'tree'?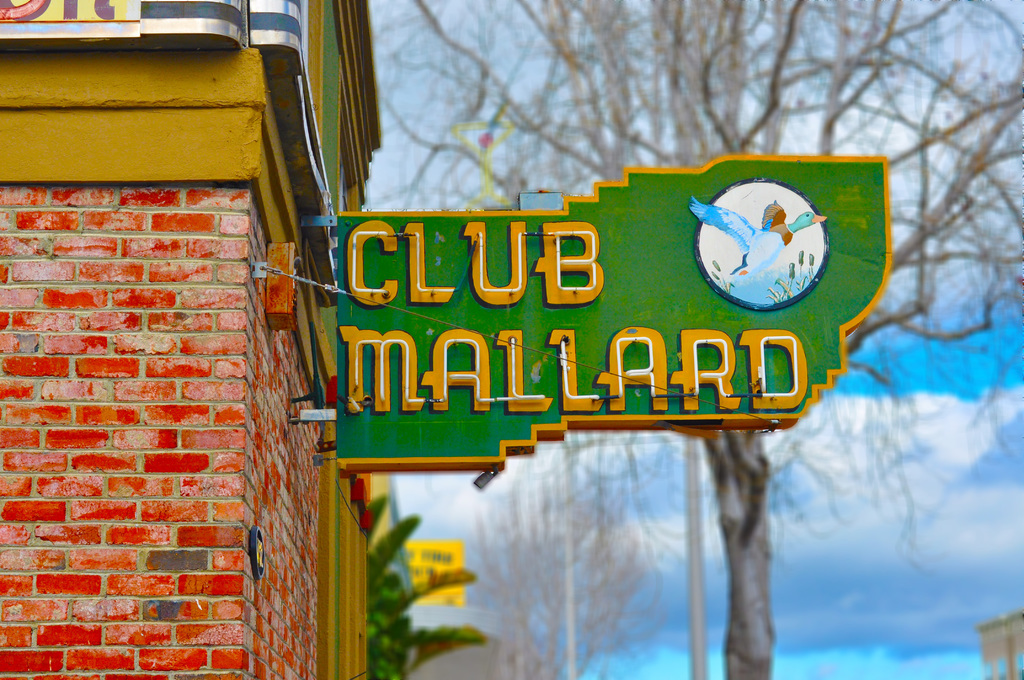
bbox(378, 0, 1023, 679)
